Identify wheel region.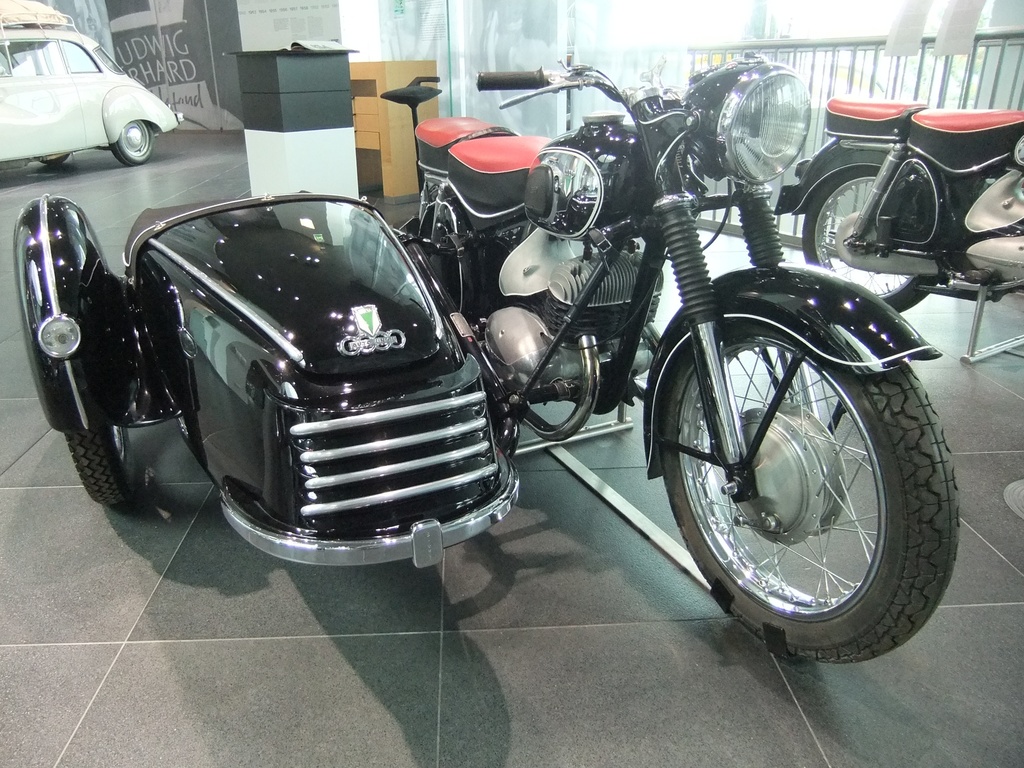
Region: bbox(56, 422, 143, 506).
